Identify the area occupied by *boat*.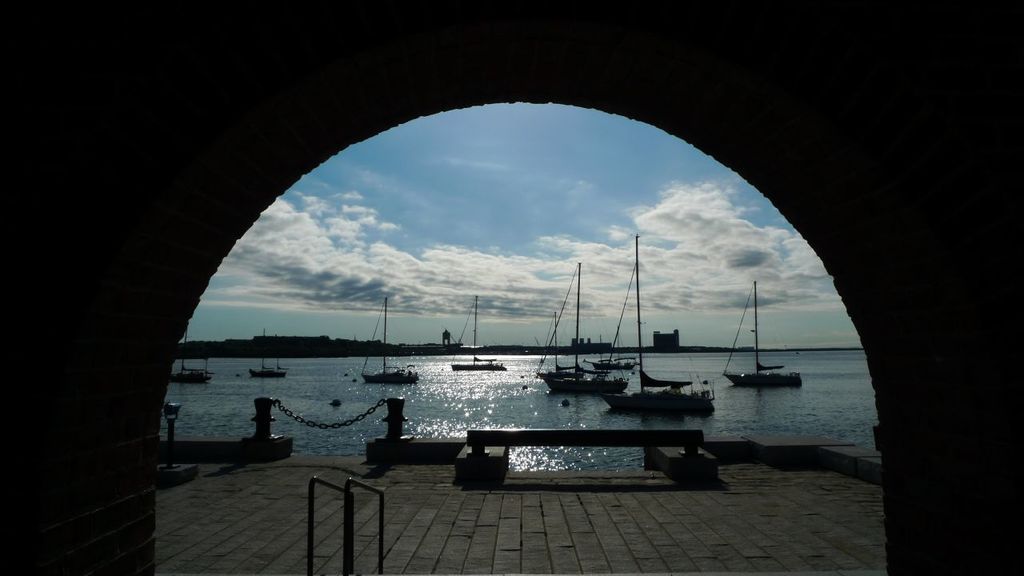
Area: <bbox>249, 330, 292, 382</bbox>.
